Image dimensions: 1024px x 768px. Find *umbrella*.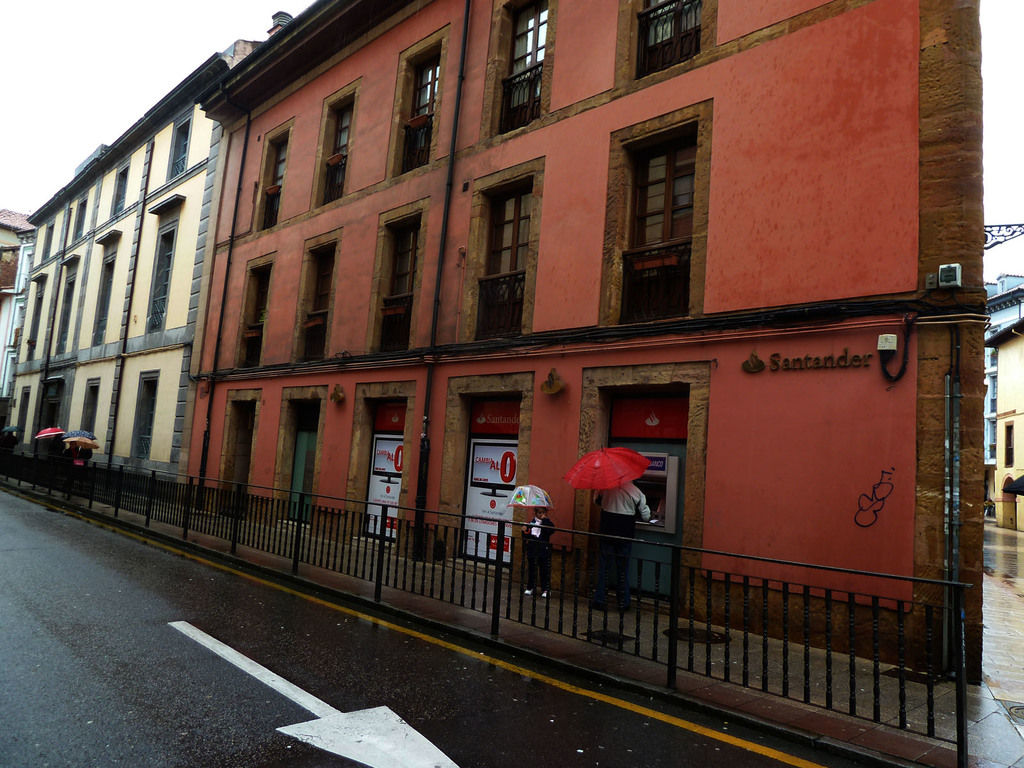
[65,428,99,438].
